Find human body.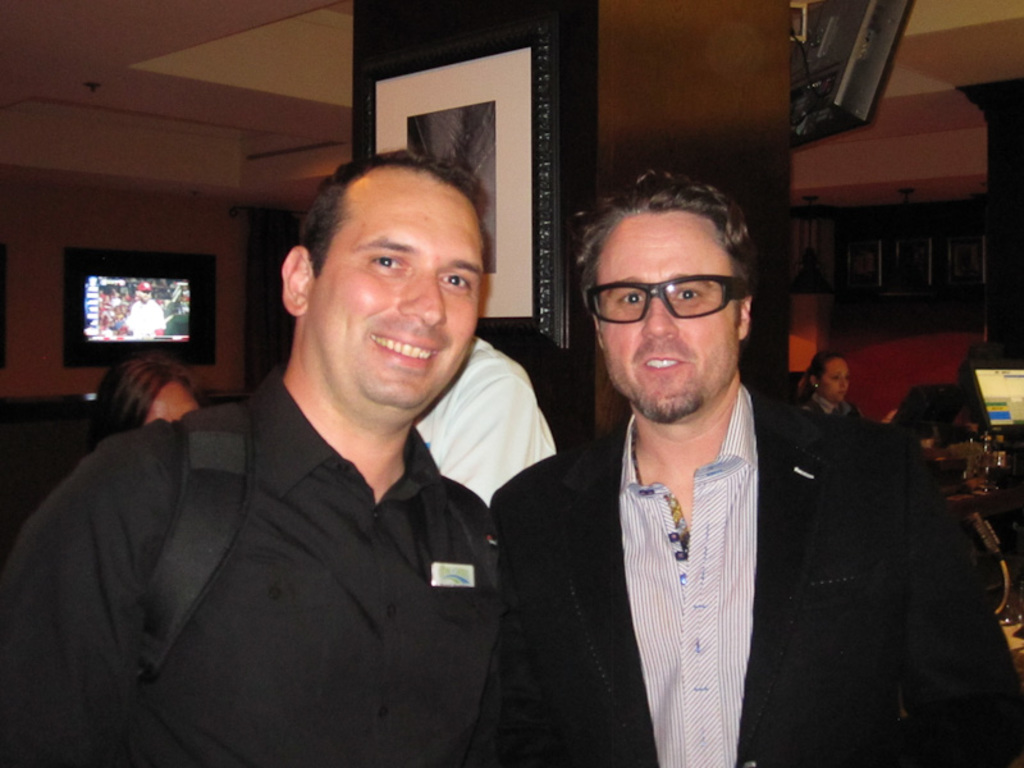
(x1=485, y1=170, x2=1023, y2=767).
